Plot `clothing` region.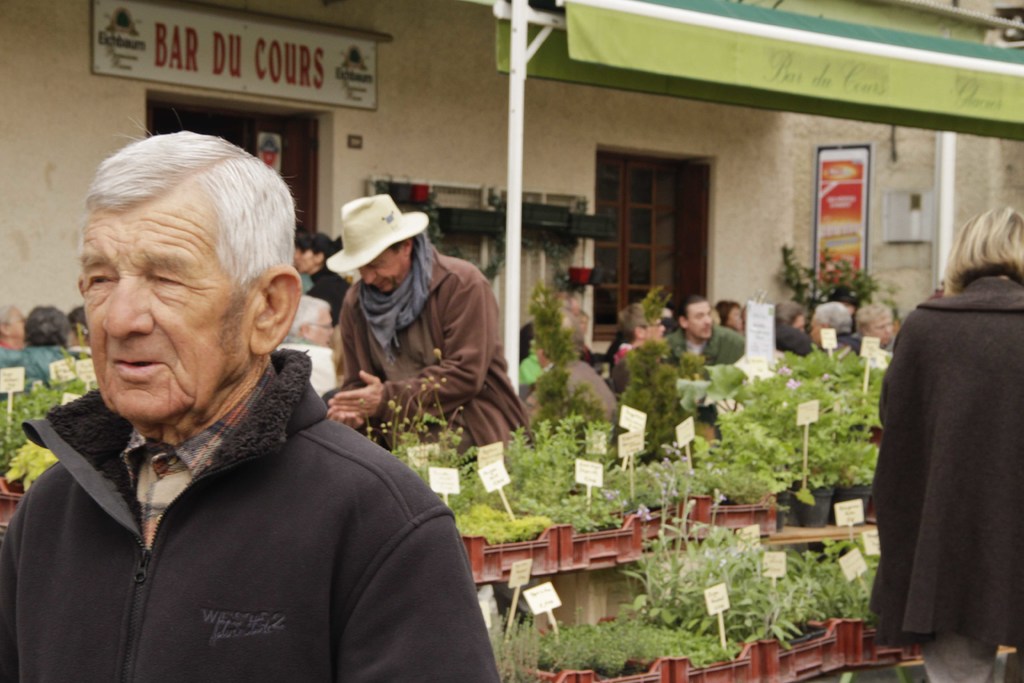
Plotted at rect(0, 344, 499, 682).
